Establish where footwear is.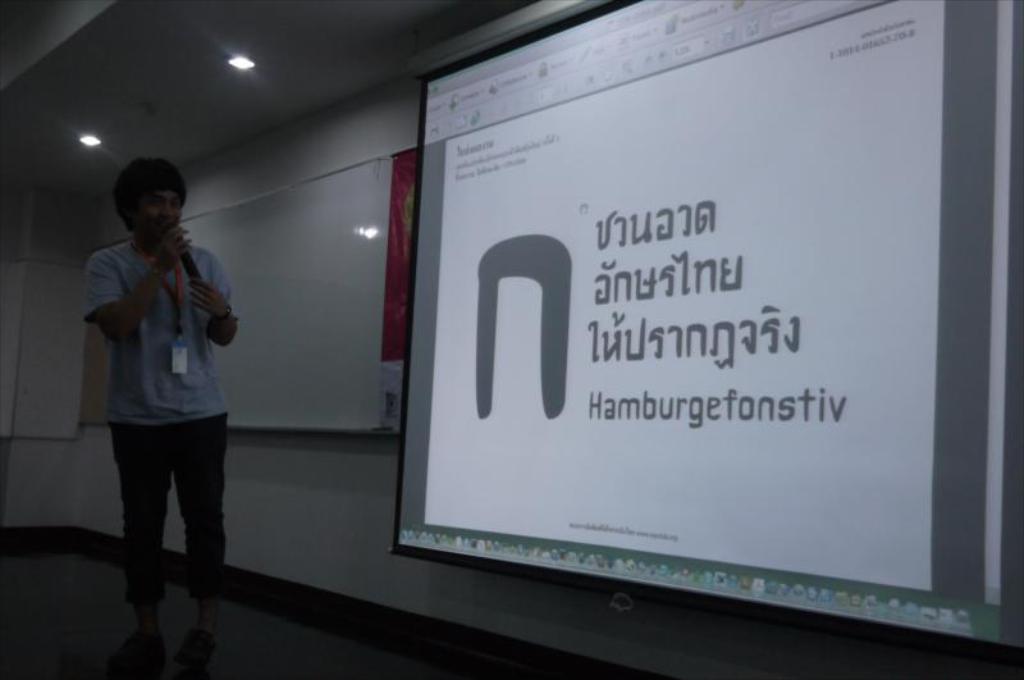
Established at [x1=172, y1=631, x2=214, y2=668].
